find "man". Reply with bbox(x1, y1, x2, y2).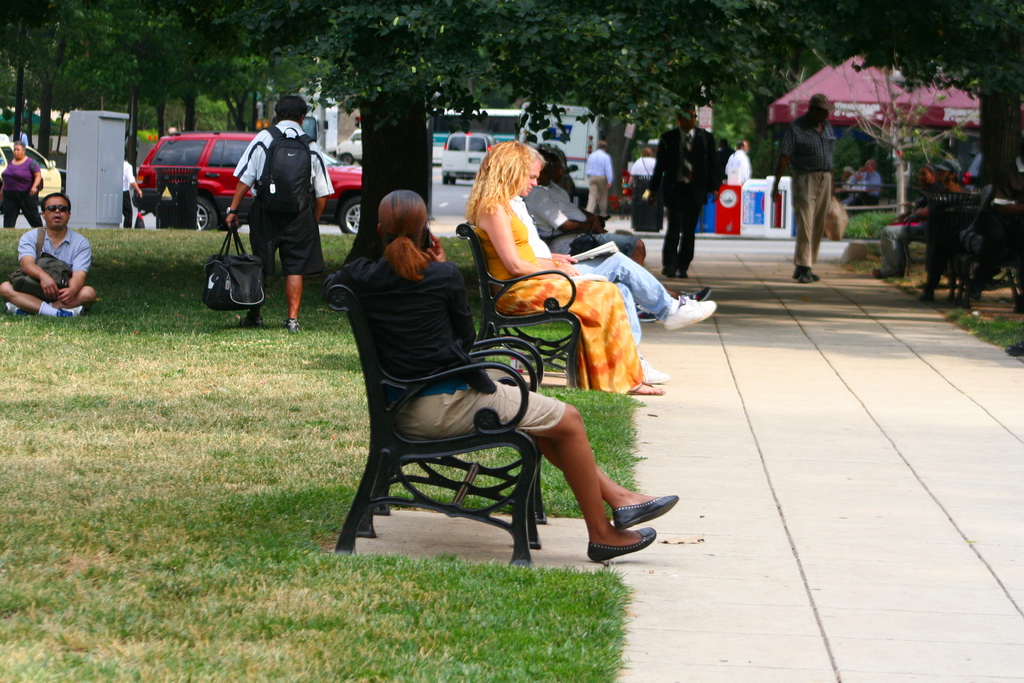
bbox(724, 140, 751, 186).
